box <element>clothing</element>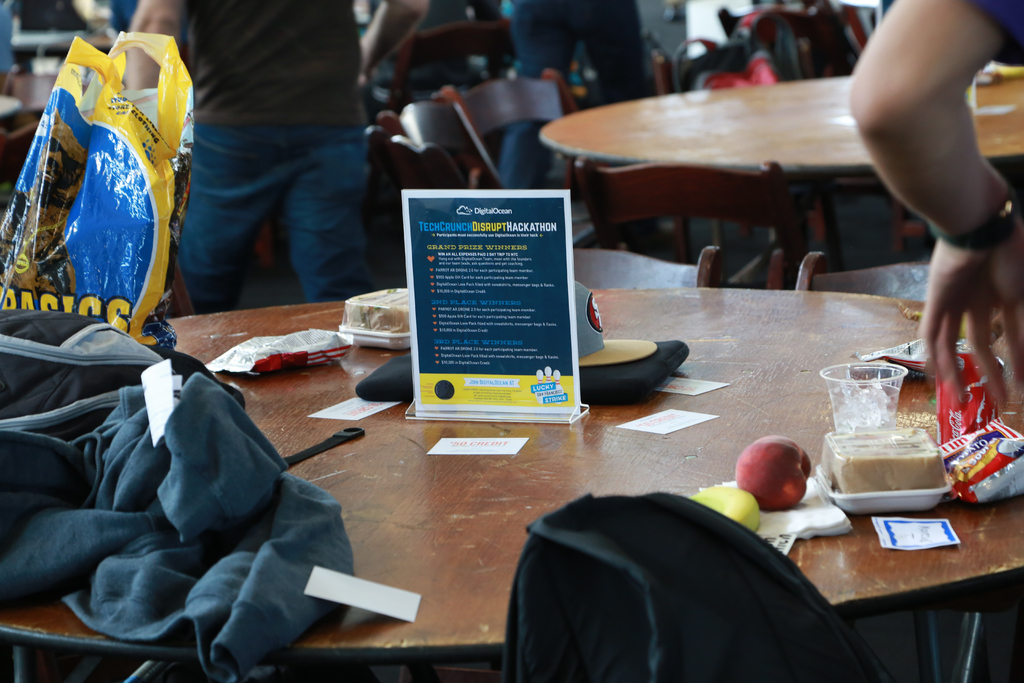
177 0 365 310
